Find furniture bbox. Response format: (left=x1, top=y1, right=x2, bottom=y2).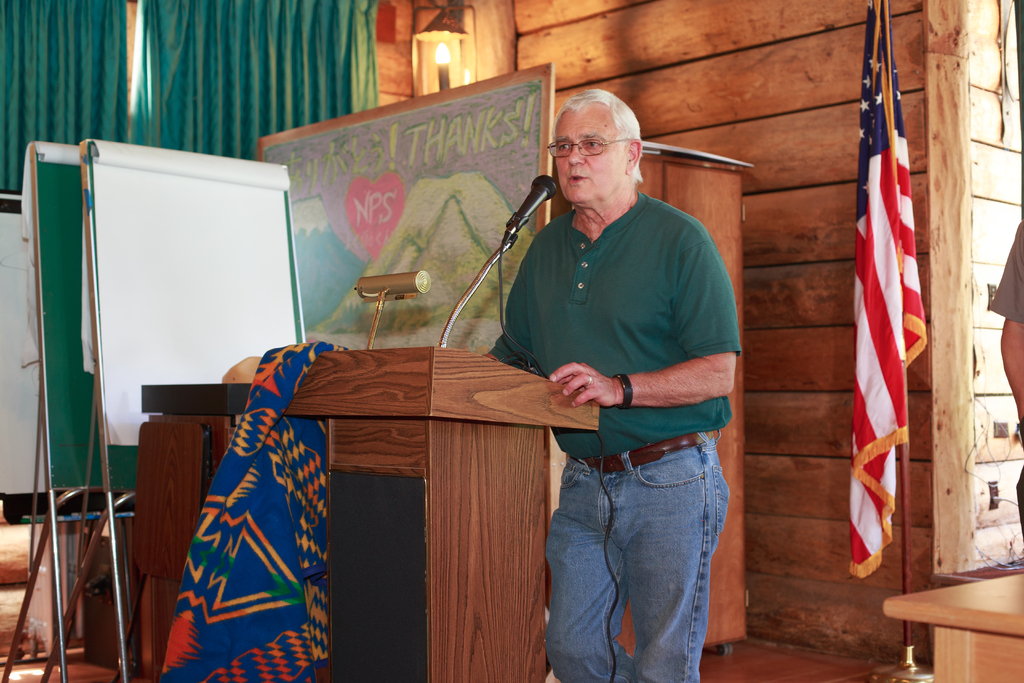
(left=139, top=342, right=602, bottom=682).
